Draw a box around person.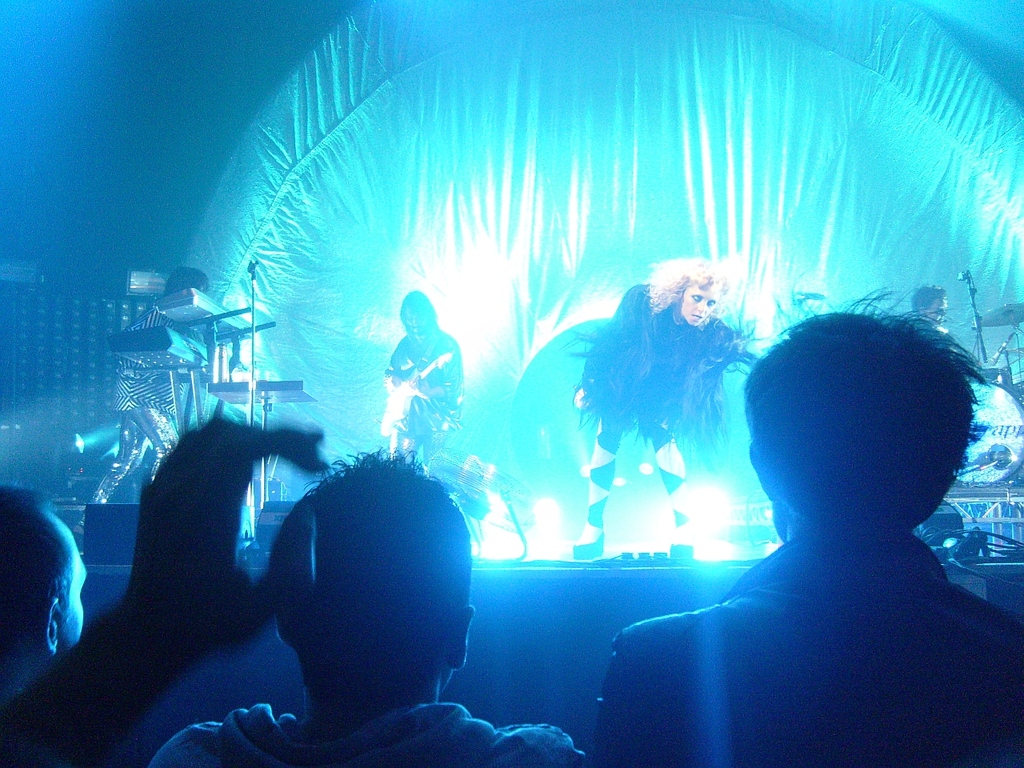
914/290/975/385.
